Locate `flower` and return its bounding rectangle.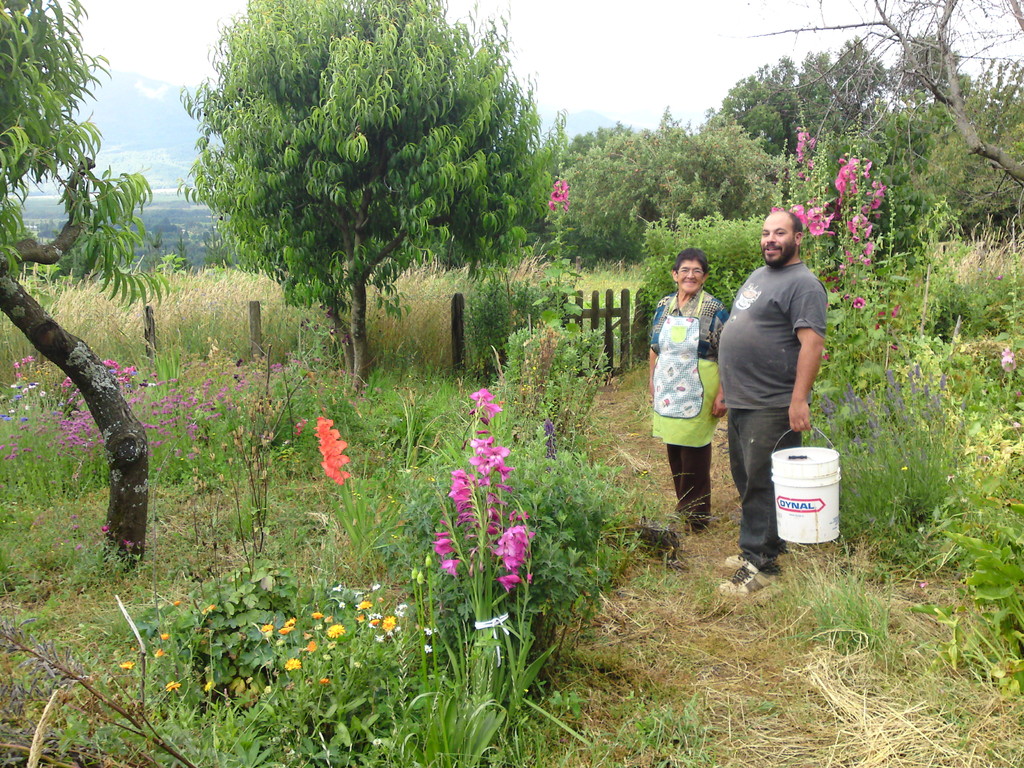
box(422, 624, 432, 636).
